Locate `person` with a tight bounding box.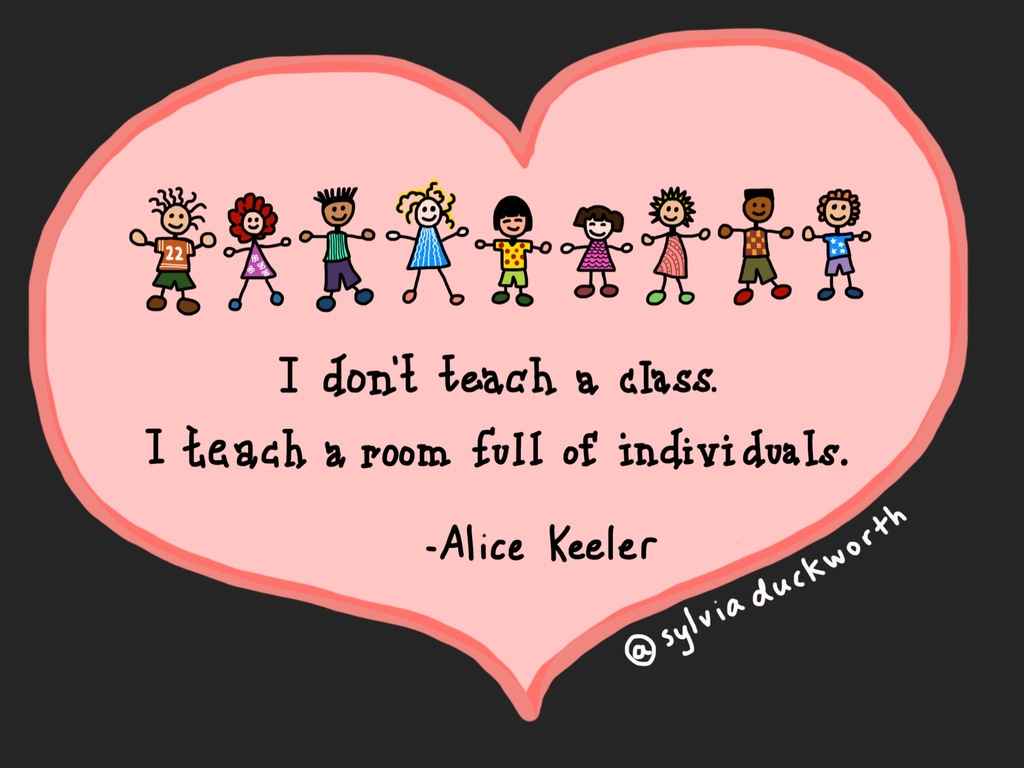
[383,184,468,305].
